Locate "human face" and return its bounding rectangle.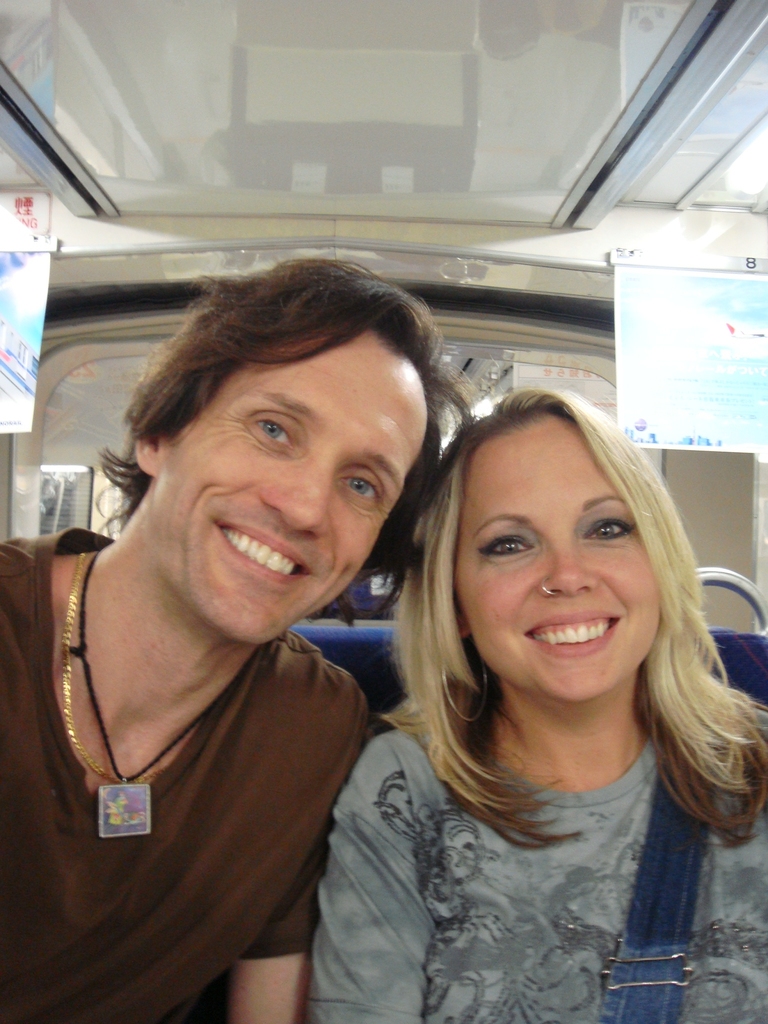
(440, 407, 659, 706).
